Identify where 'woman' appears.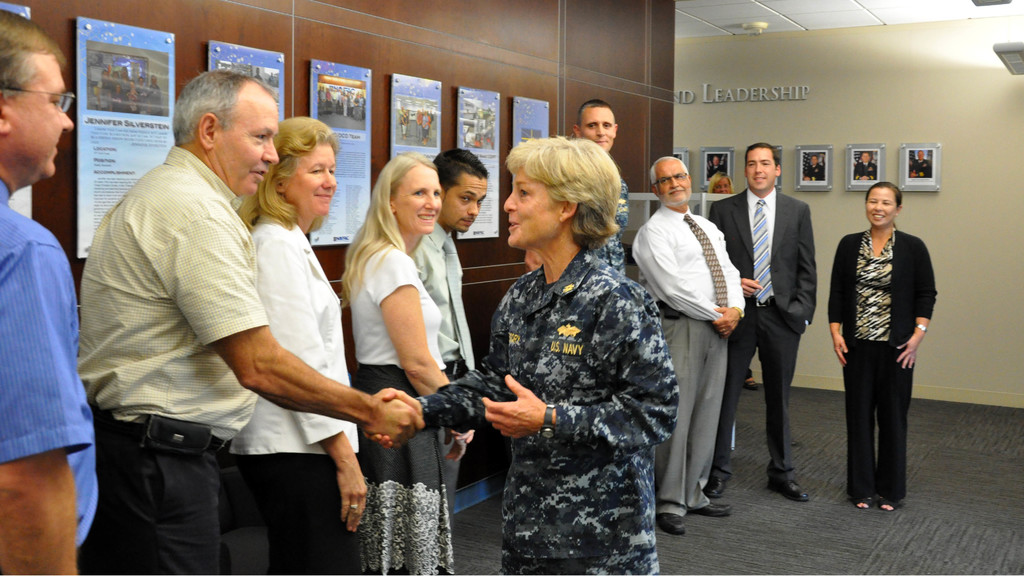
Appears at detection(224, 110, 373, 575).
